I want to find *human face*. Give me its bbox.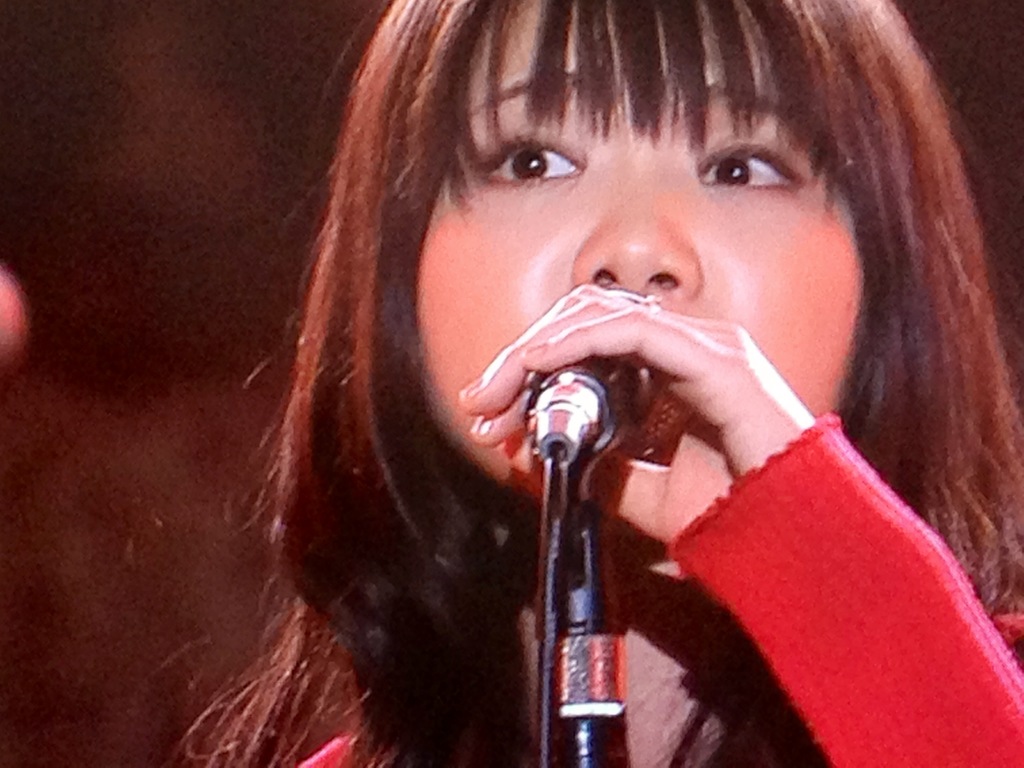
BBox(426, 0, 874, 488).
